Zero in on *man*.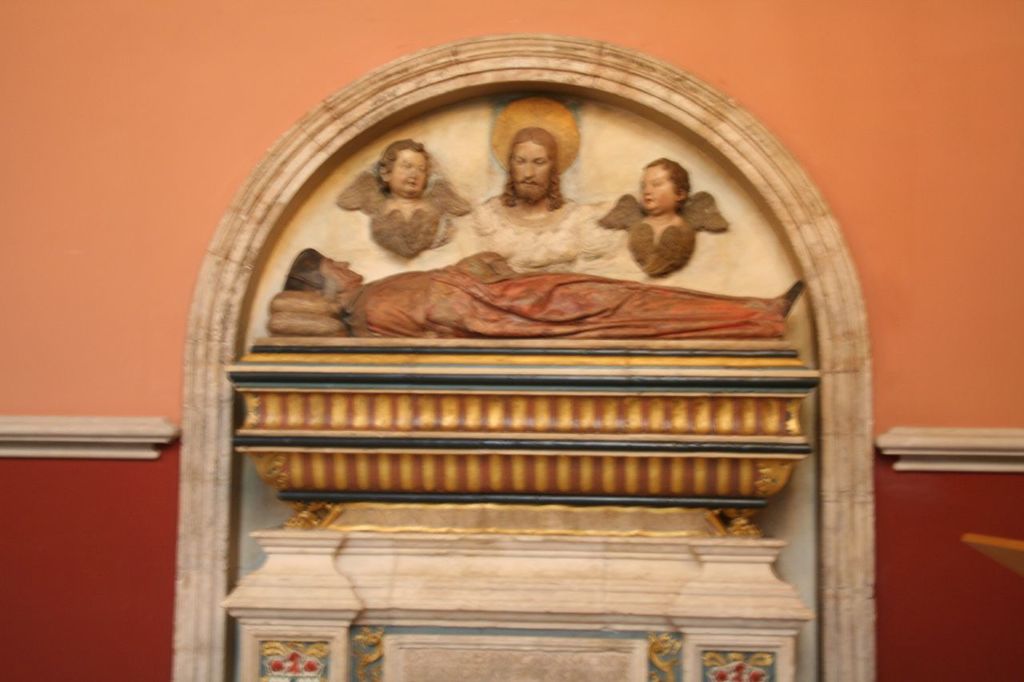
Zeroed in: [left=287, top=244, right=805, bottom=341].
